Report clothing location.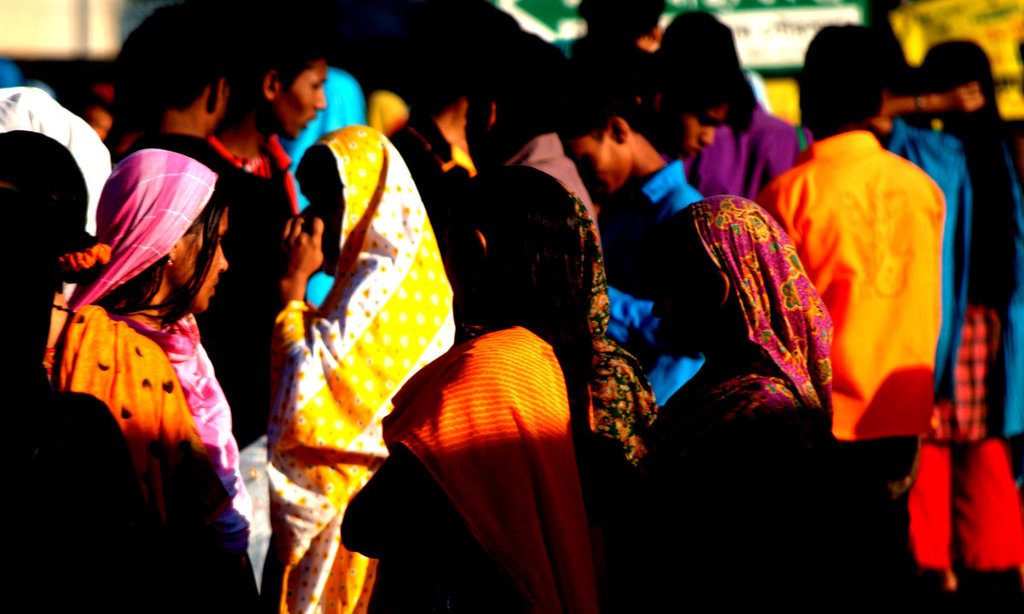
Report: (x1=757, y1=136, x2=936, y2=441).
